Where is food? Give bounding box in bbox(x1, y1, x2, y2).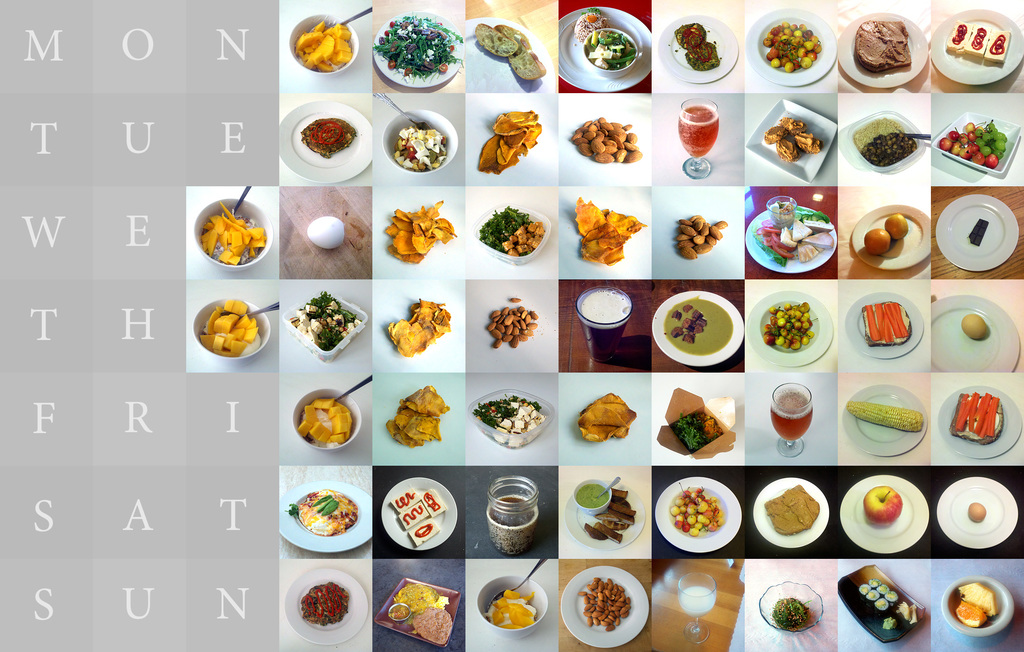
bbox(389, 604, 408, 618).
